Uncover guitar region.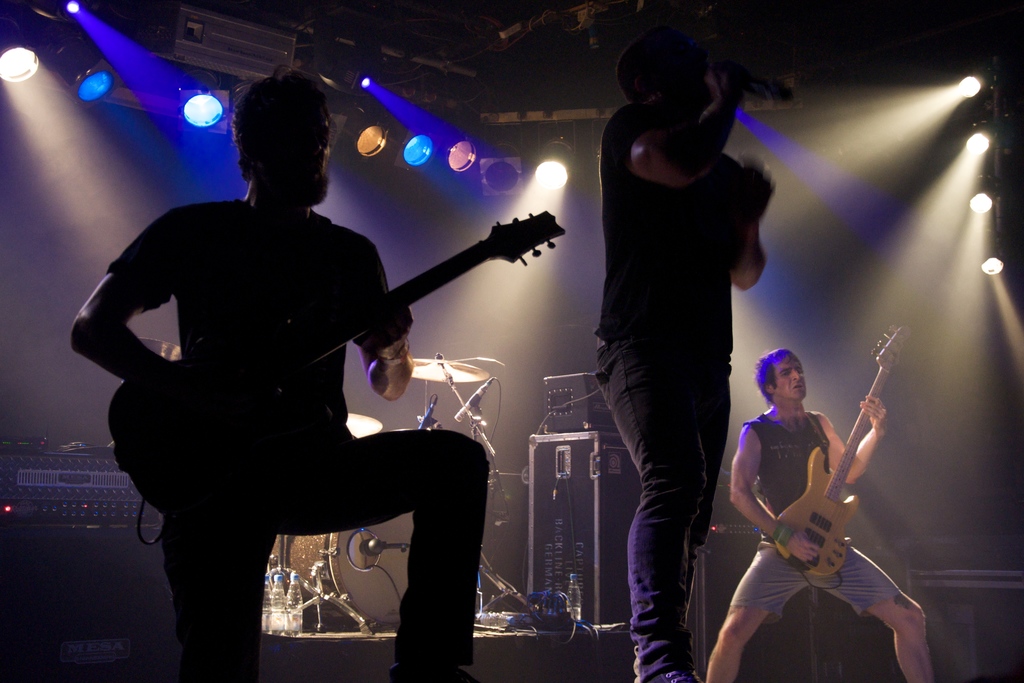
Uncovered: bbox=[769, 322, 913, 580].
